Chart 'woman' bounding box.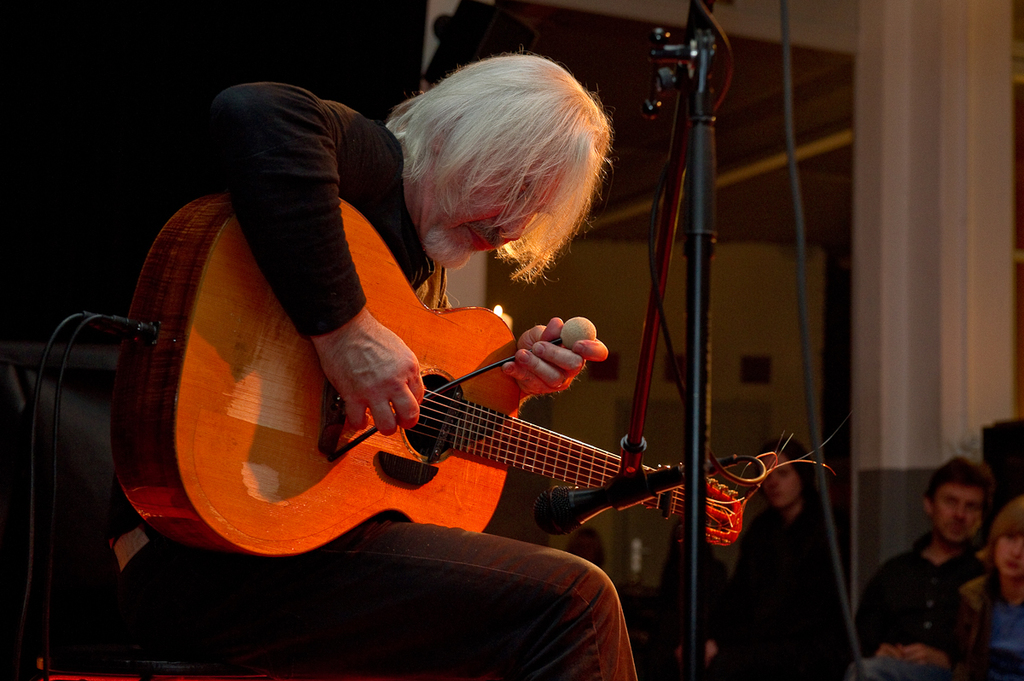
Charted: bbox=[724, 435, 850, 680].
